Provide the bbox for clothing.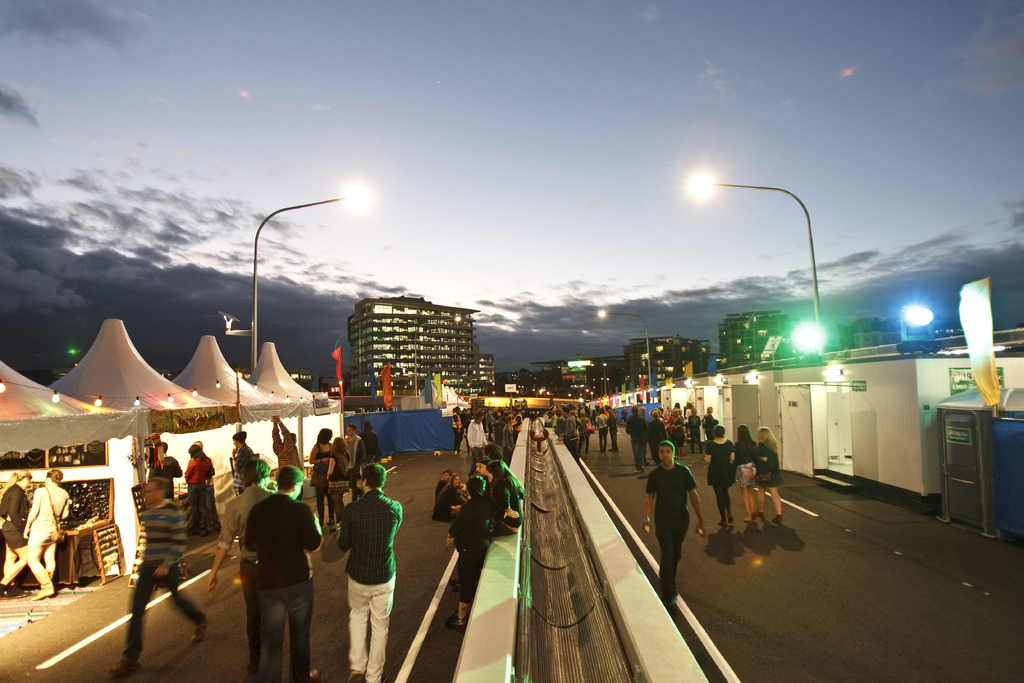
detection(359, 429, 383, 470).
